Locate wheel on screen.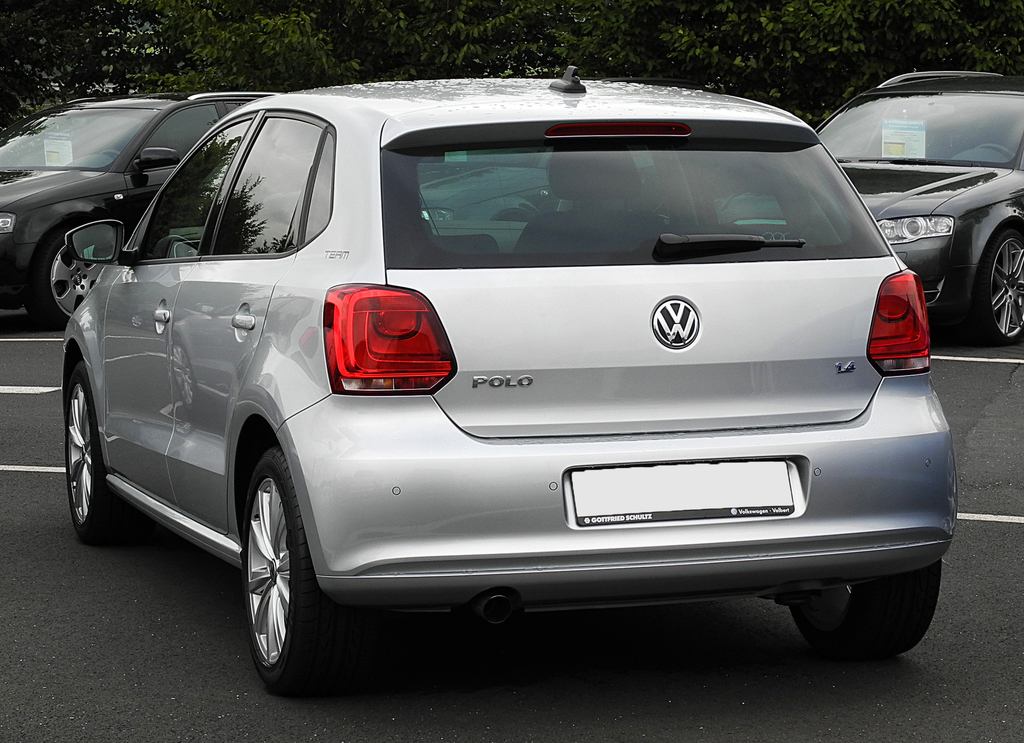
On screen at <region>783, 555, 941, 659</region>.
